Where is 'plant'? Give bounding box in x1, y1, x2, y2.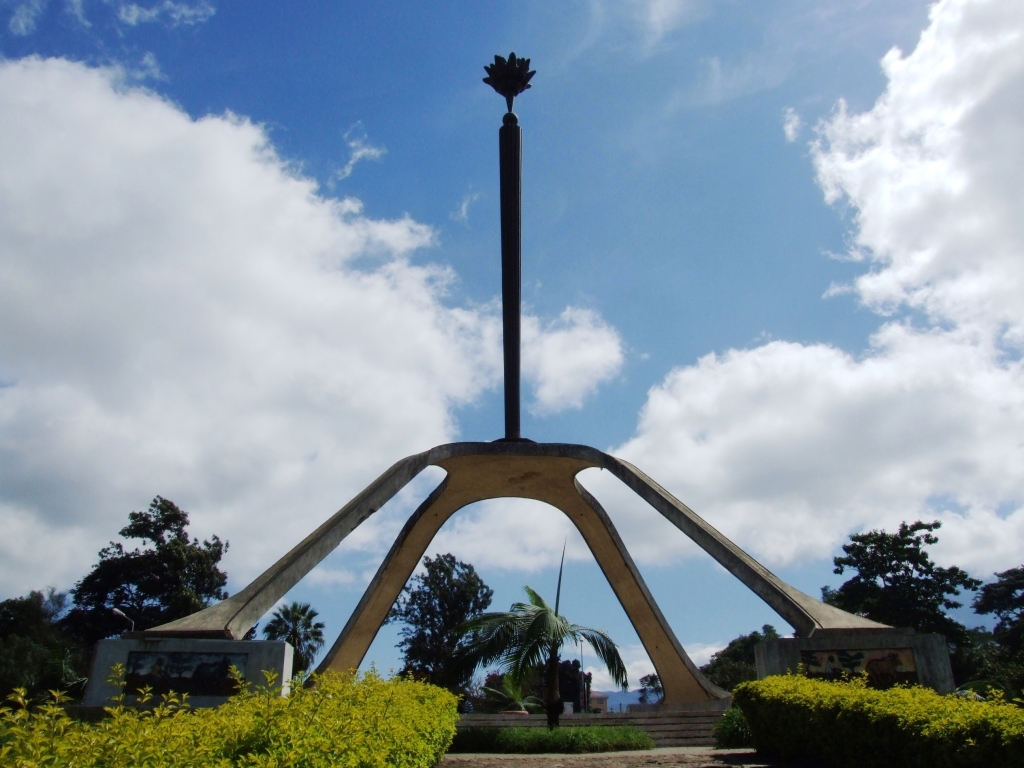
0, 684, 31, 767.
